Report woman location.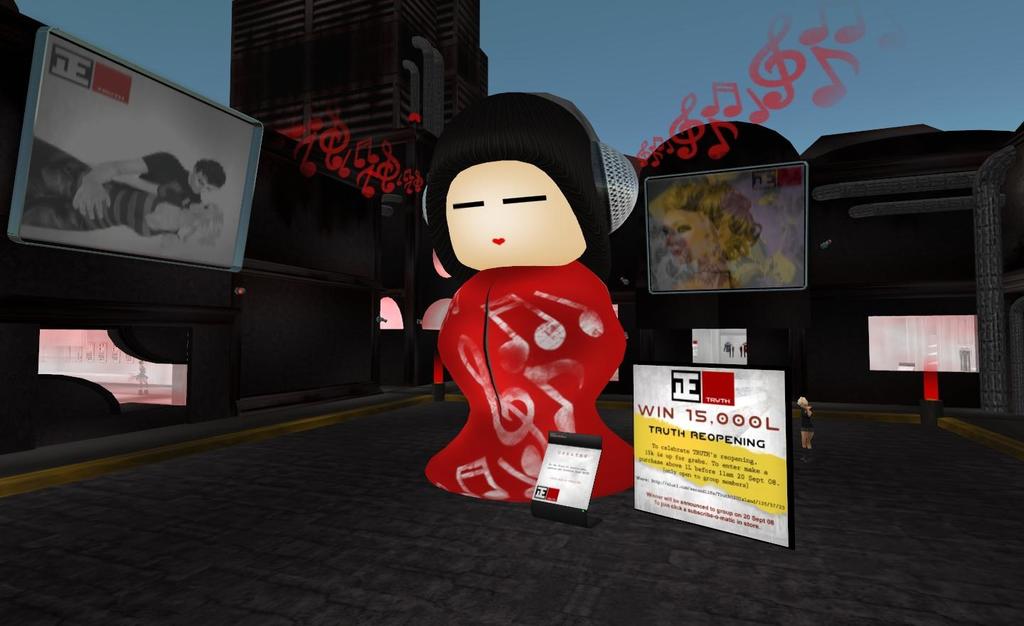
Report: bbox=(22, 163, 225, 233).
